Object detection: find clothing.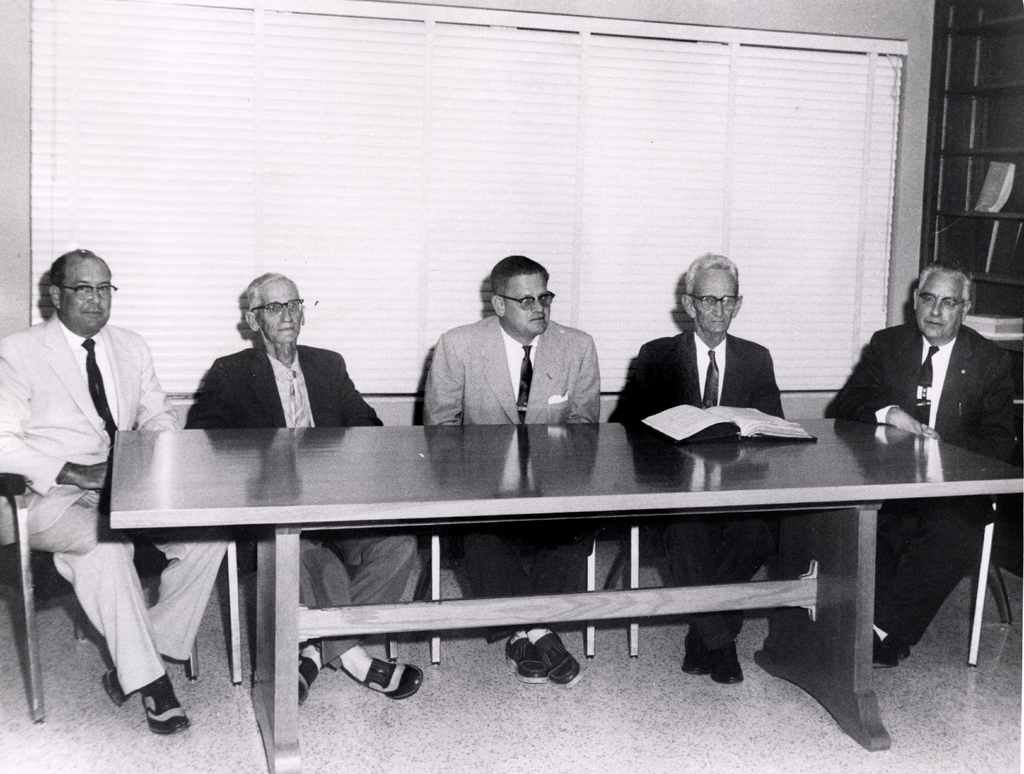
413 311 635 651.
